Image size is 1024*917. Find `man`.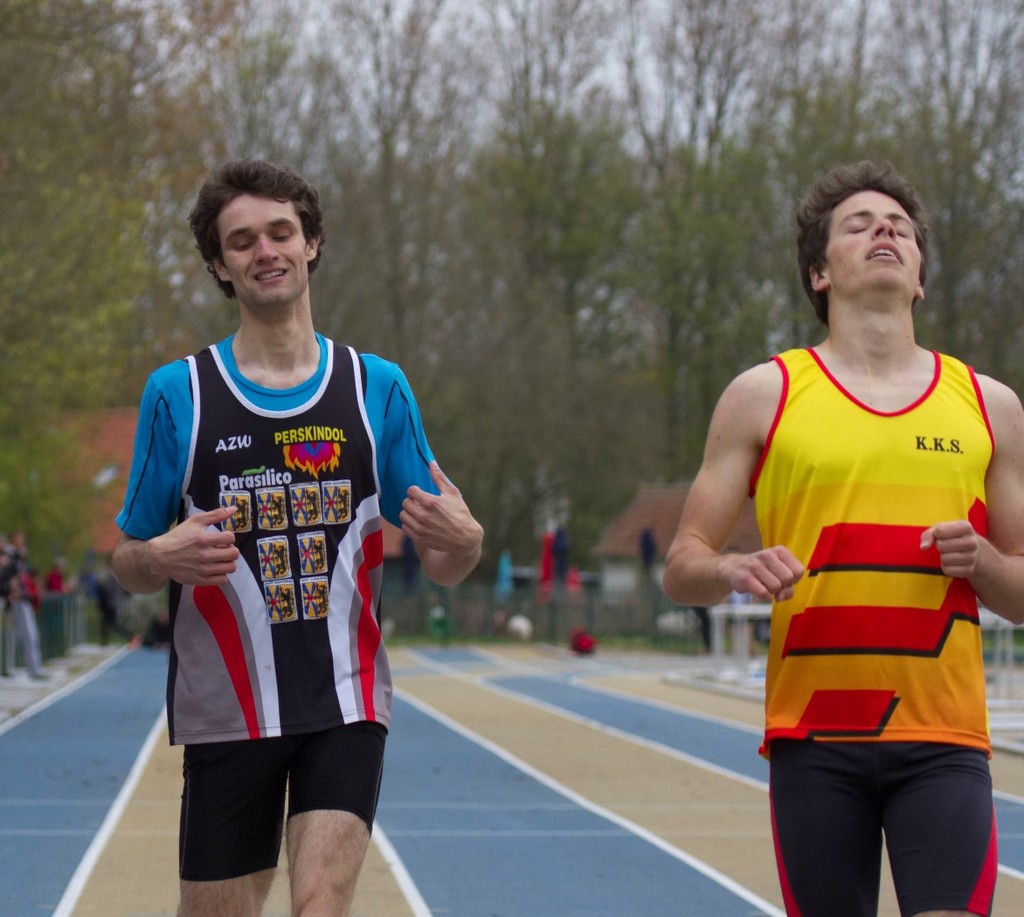
126,175,442,907.
